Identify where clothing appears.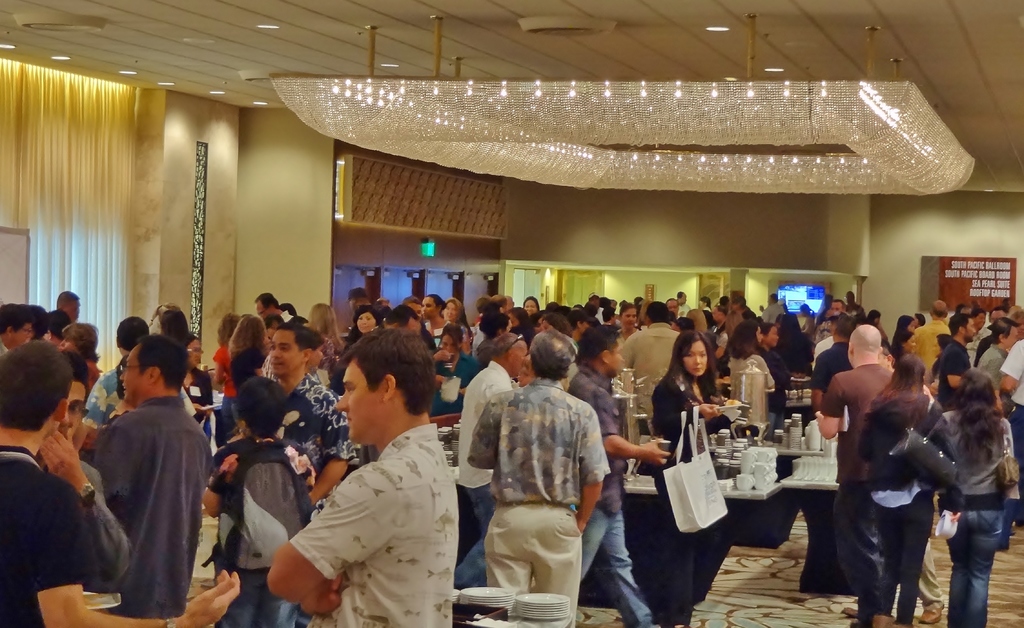
Appears at [292, 423, 460, 627].
